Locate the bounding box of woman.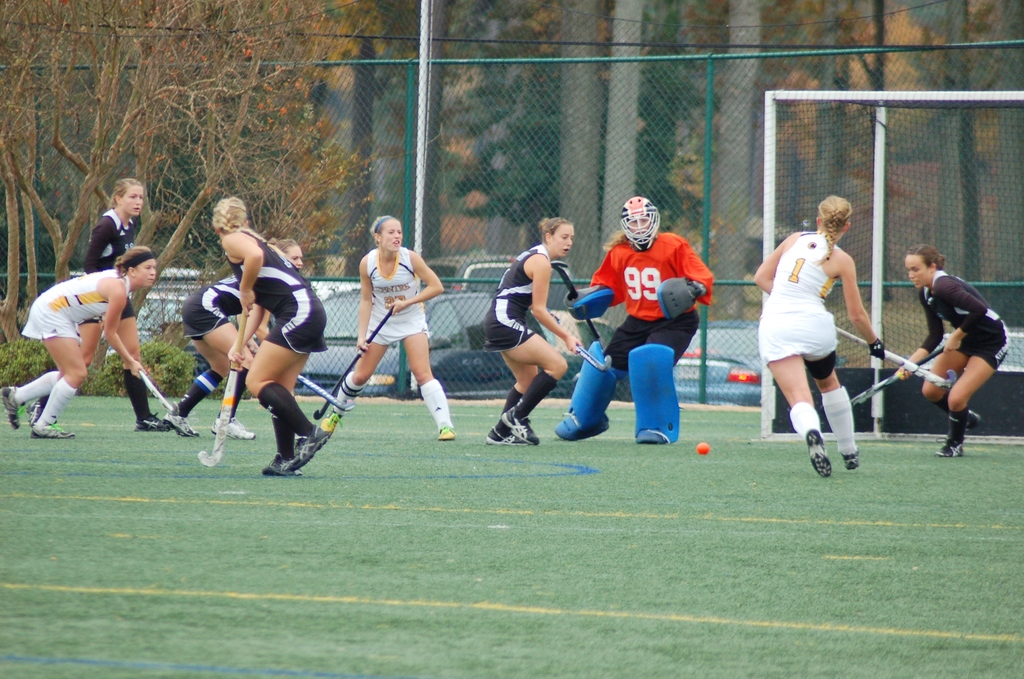
Bounding box: l=483, t=216, r=582, b=446.
